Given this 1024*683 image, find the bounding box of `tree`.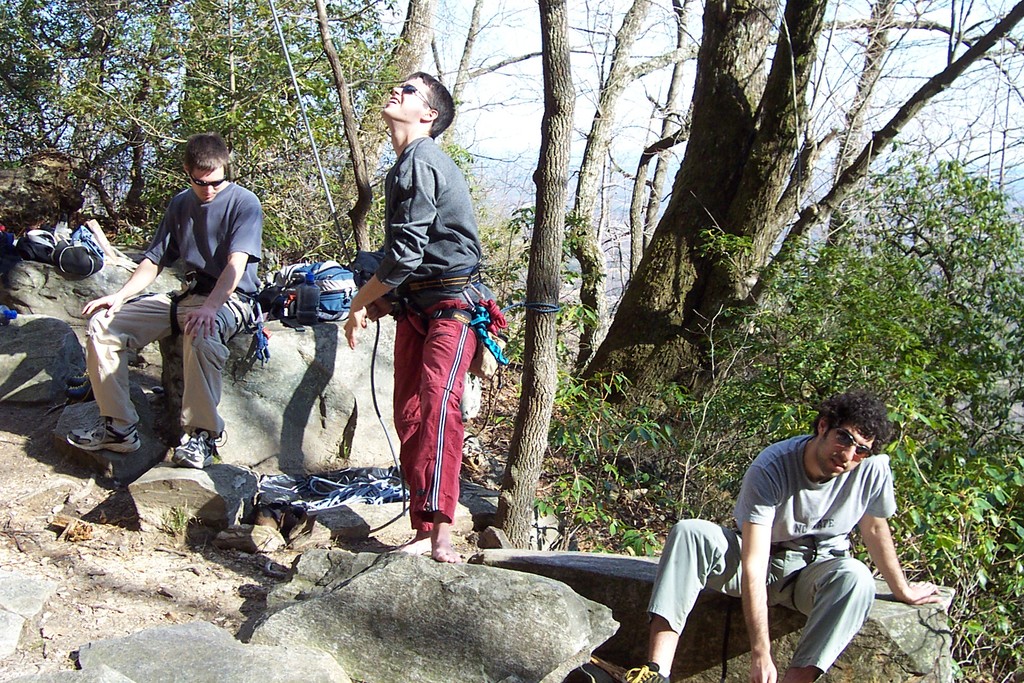
(547, 0, 701, 340).
